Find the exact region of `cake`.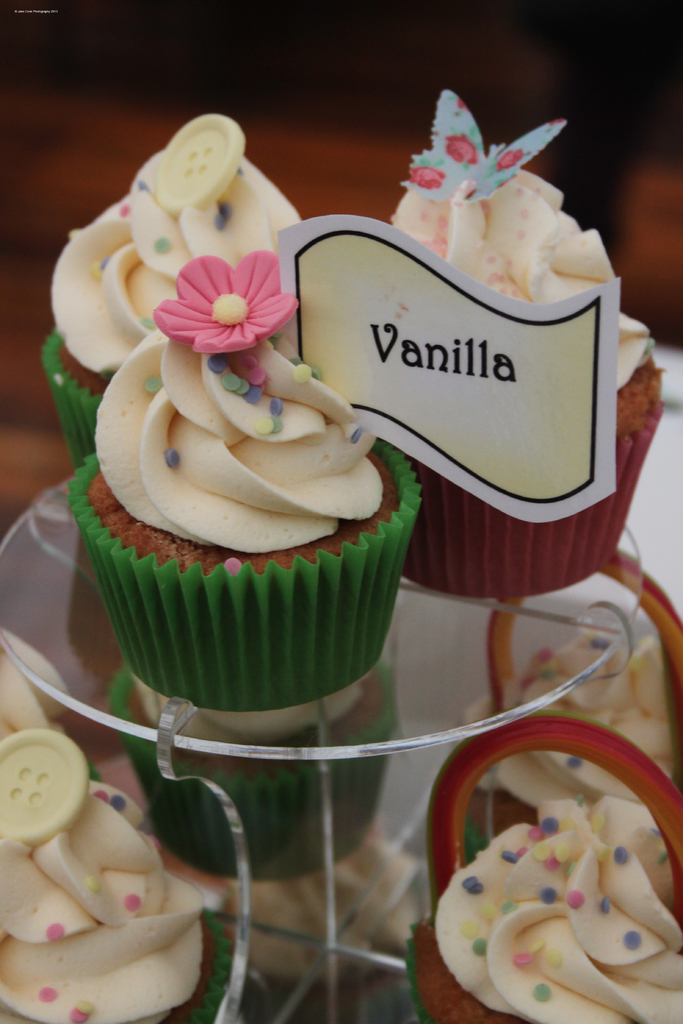
Exact region: (0,732,204,1023).
